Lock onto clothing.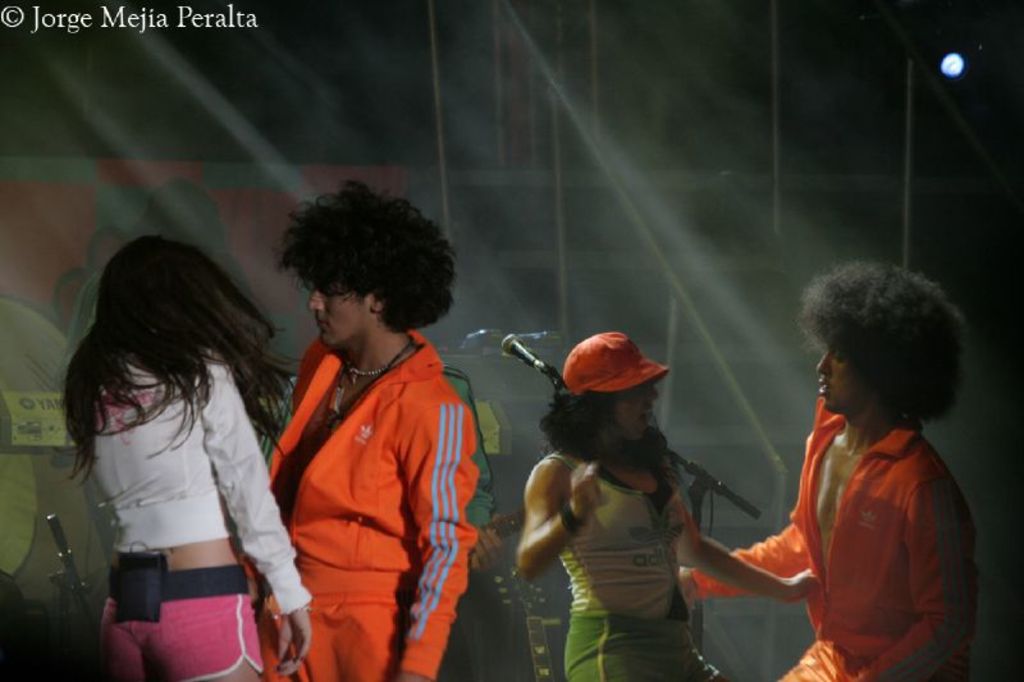
Locked: bbox=[260, 331, 504, 678].
